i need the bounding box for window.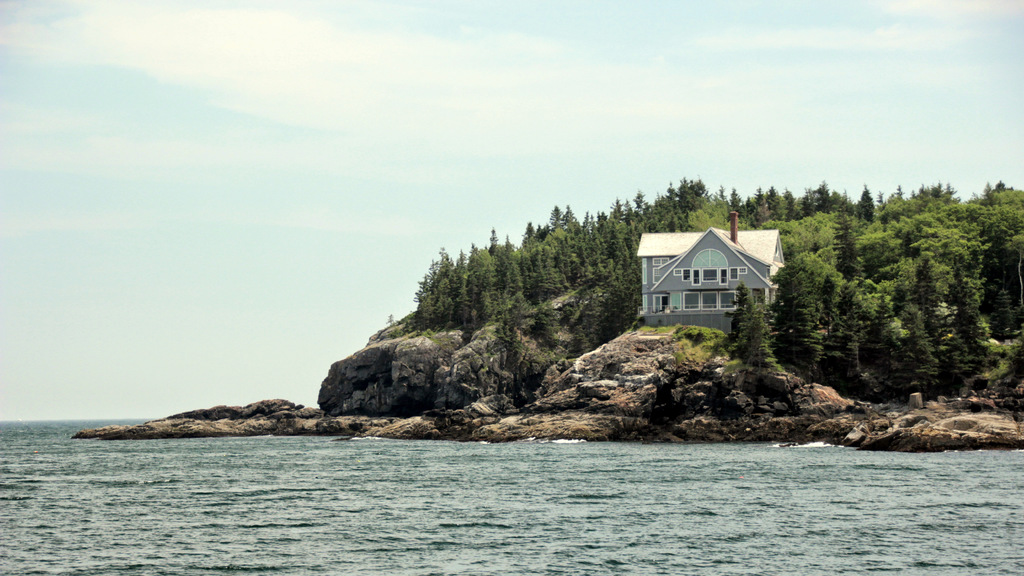
Here it is: Rect(673, 266, 682, 274).
